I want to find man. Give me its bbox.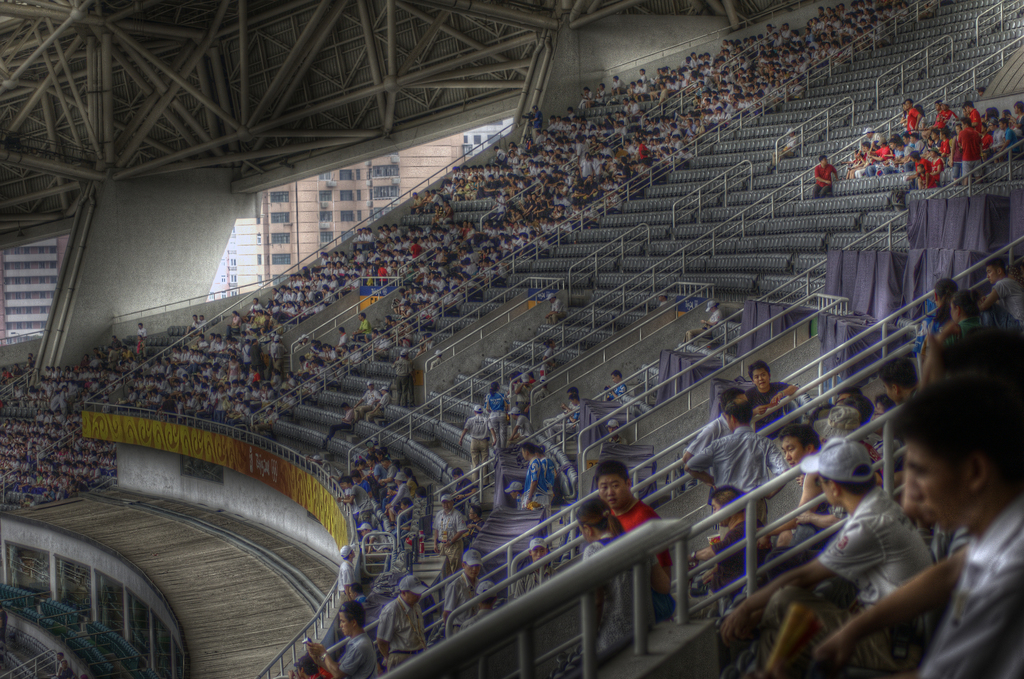
bbox=(313, 398, 657, 640).
